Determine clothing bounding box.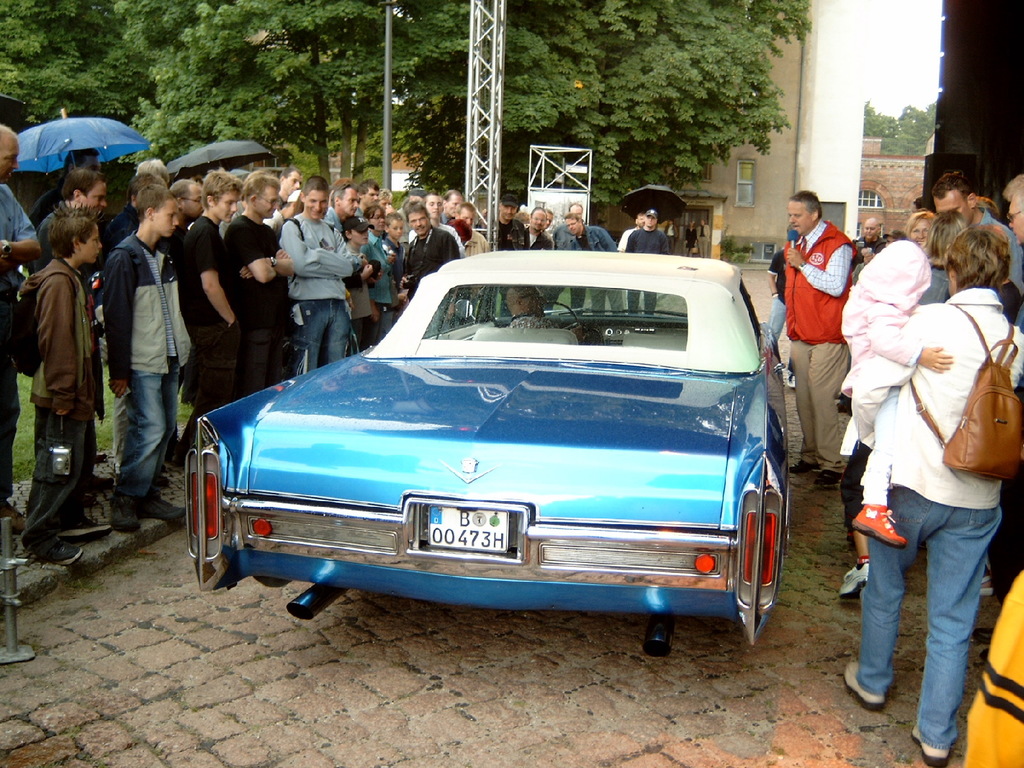
Determined: <bbox>0, 178, 47, 502</bbox>.
